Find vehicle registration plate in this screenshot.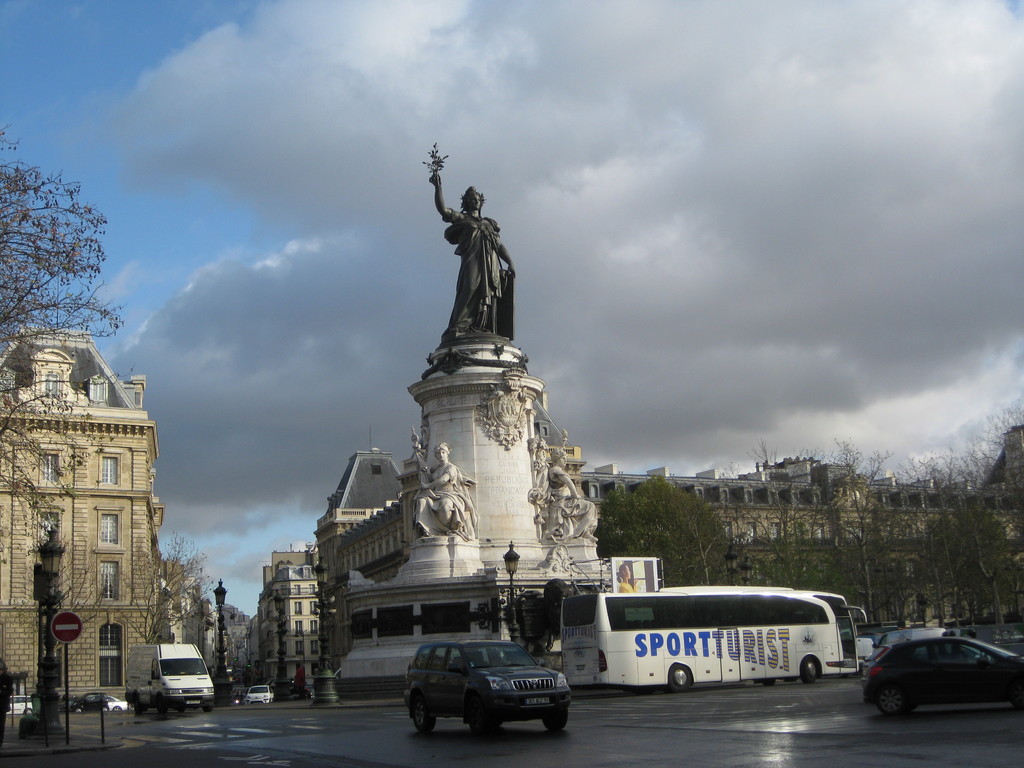
The bounding box for vehicle registration plate is x1=527 y1=699 x2=549 y2=707.
